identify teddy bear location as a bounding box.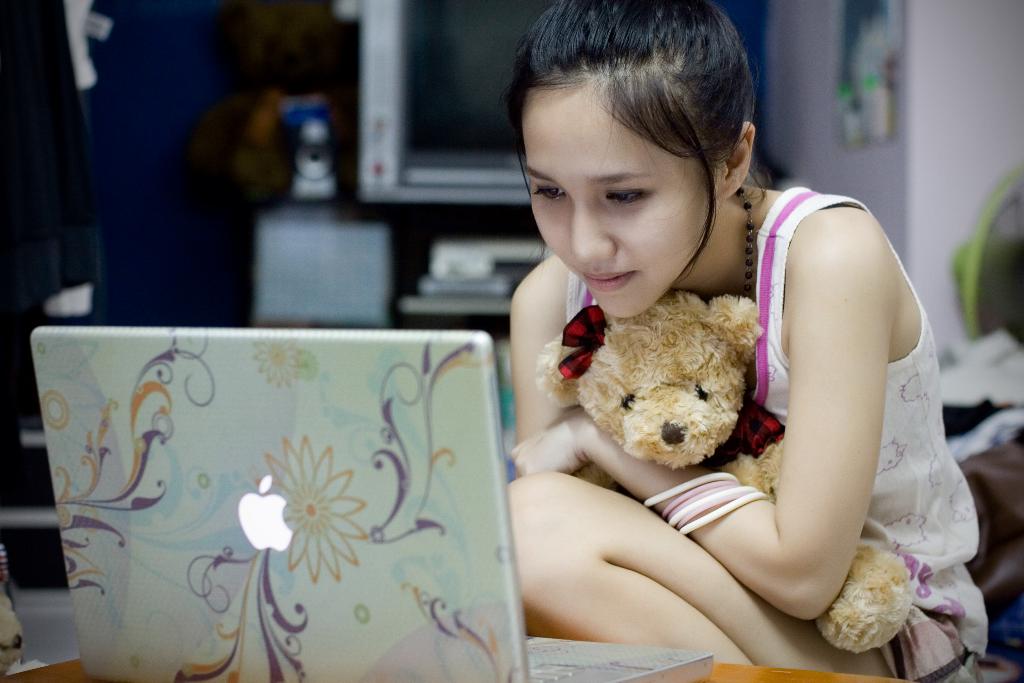
532/292/919/659.
